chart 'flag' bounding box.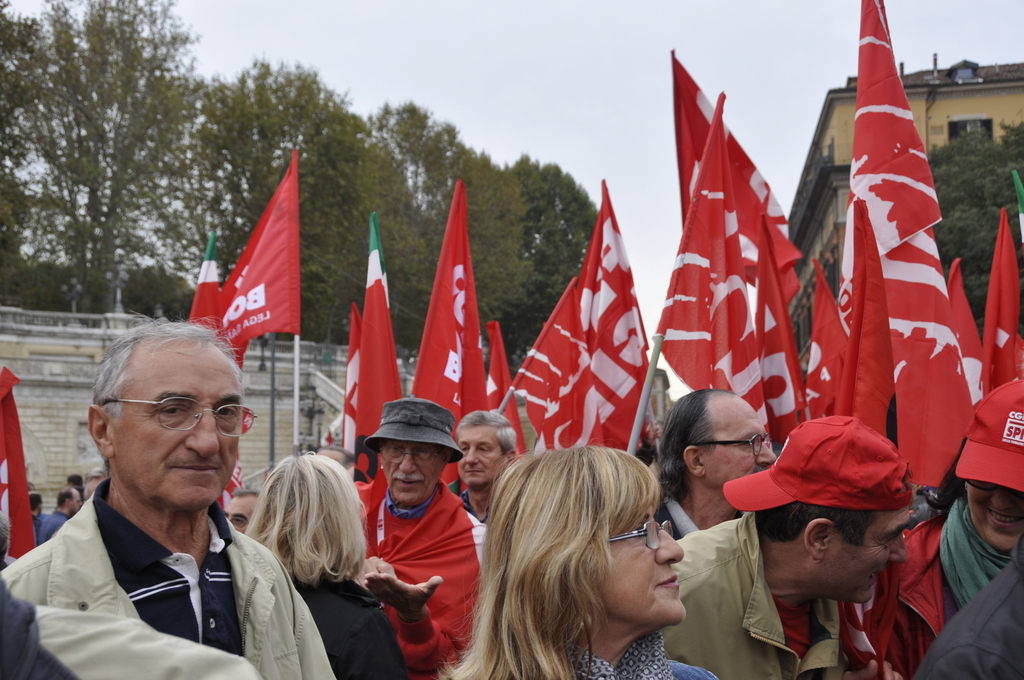
Charted: 934 252 984 419.
